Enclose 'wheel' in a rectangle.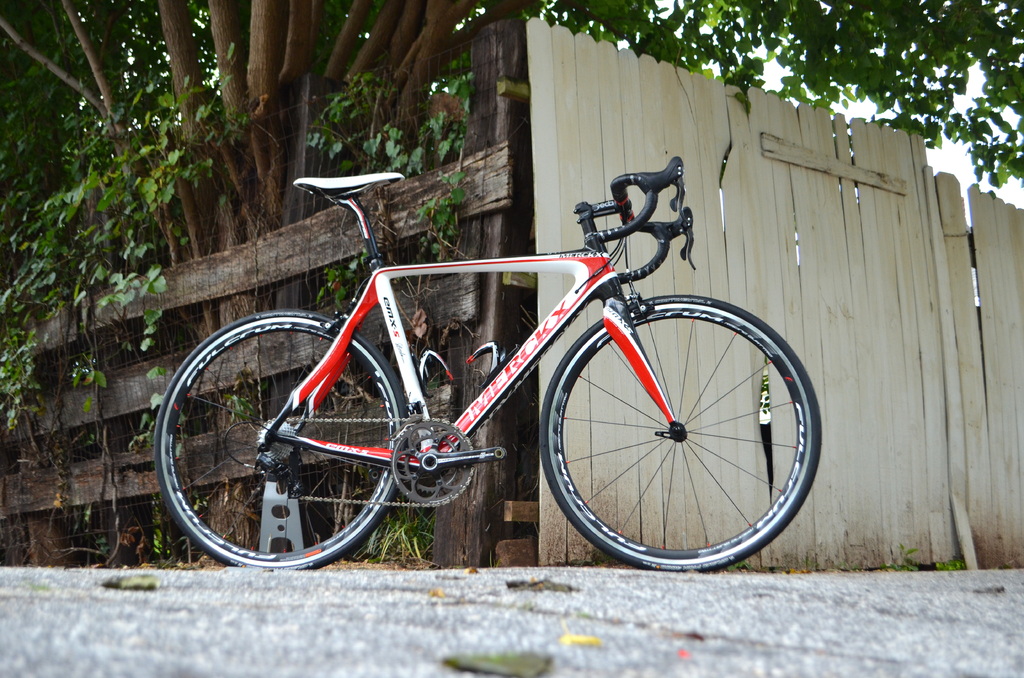
left=161, top=316, right=399, bottom=574.
